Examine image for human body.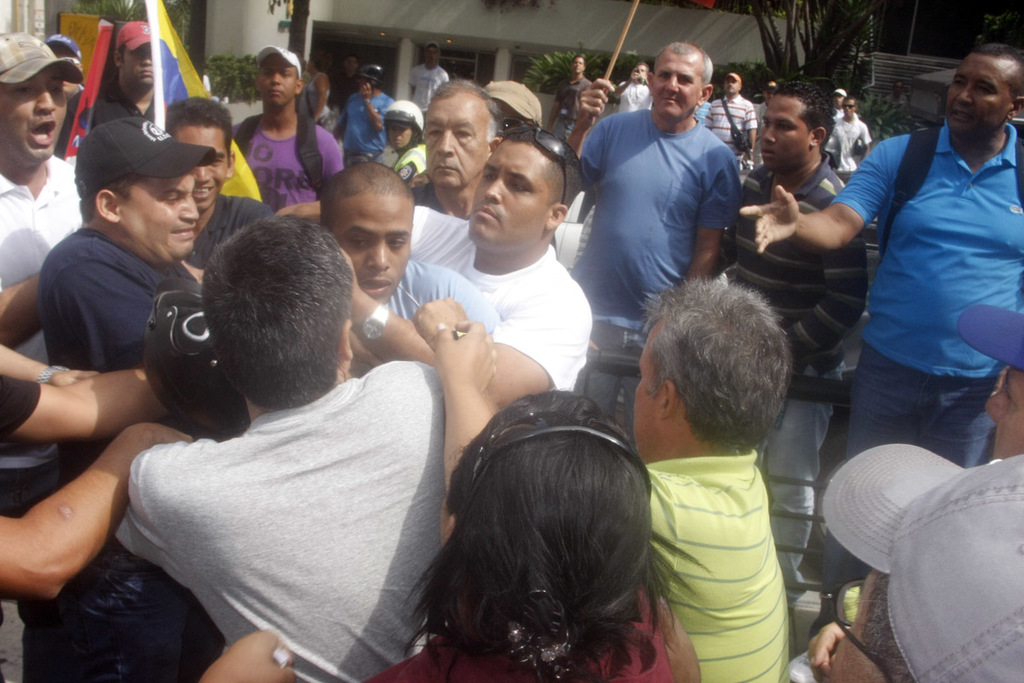
Examination result: 237/118/351/216.
